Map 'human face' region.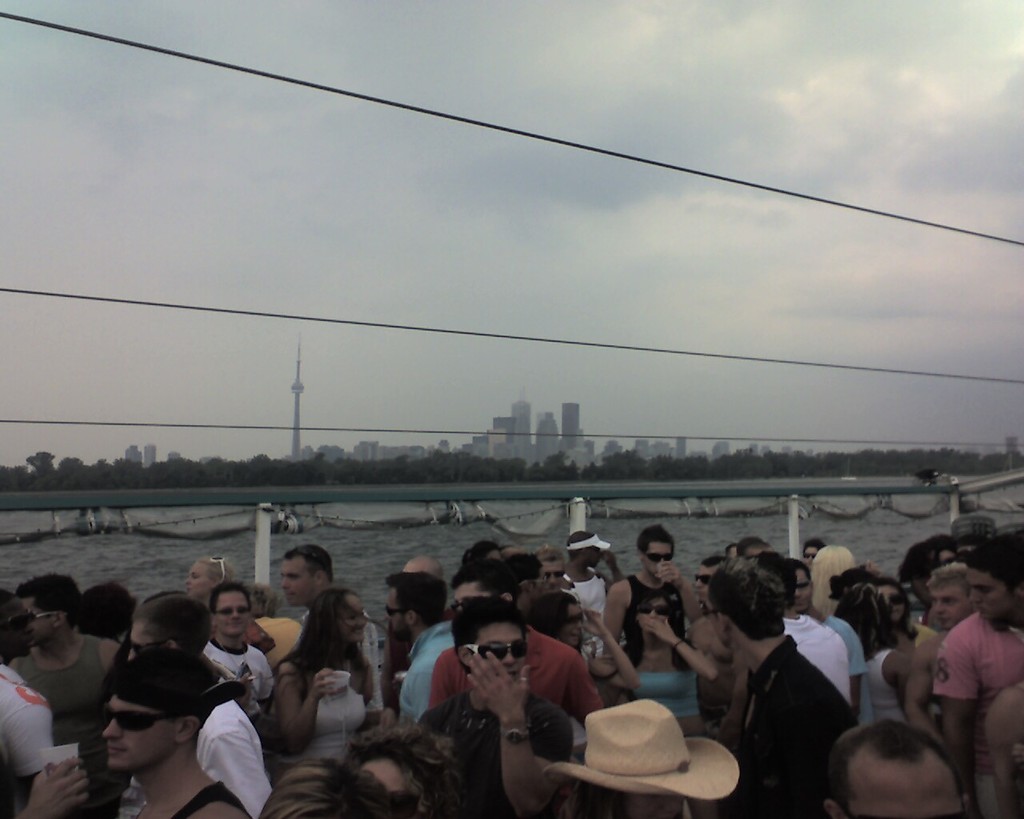
Mapped to bbox(580, 547, 598, 567).
